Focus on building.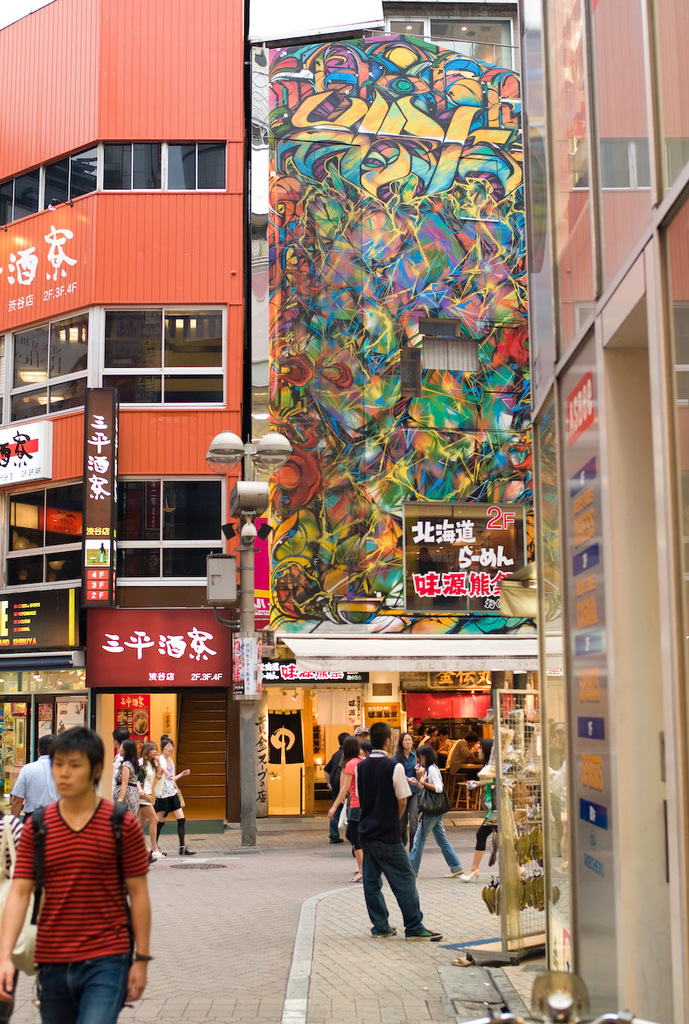
Focused at [0, 0, 531, 823].
